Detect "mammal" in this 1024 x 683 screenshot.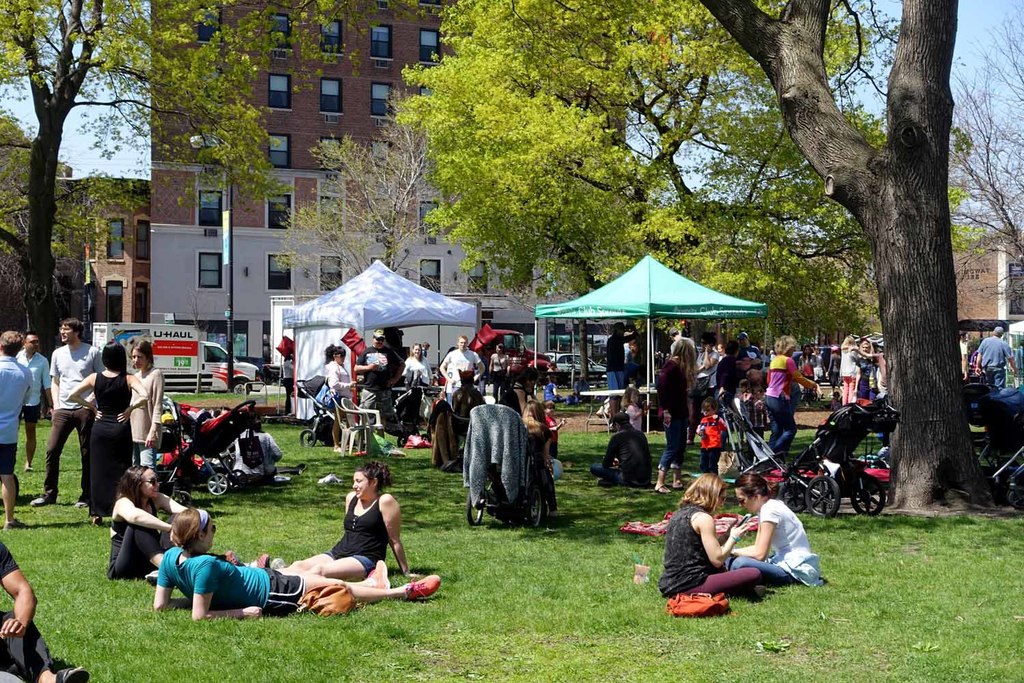
Detection: select_region(154, 508, 442, 626).
